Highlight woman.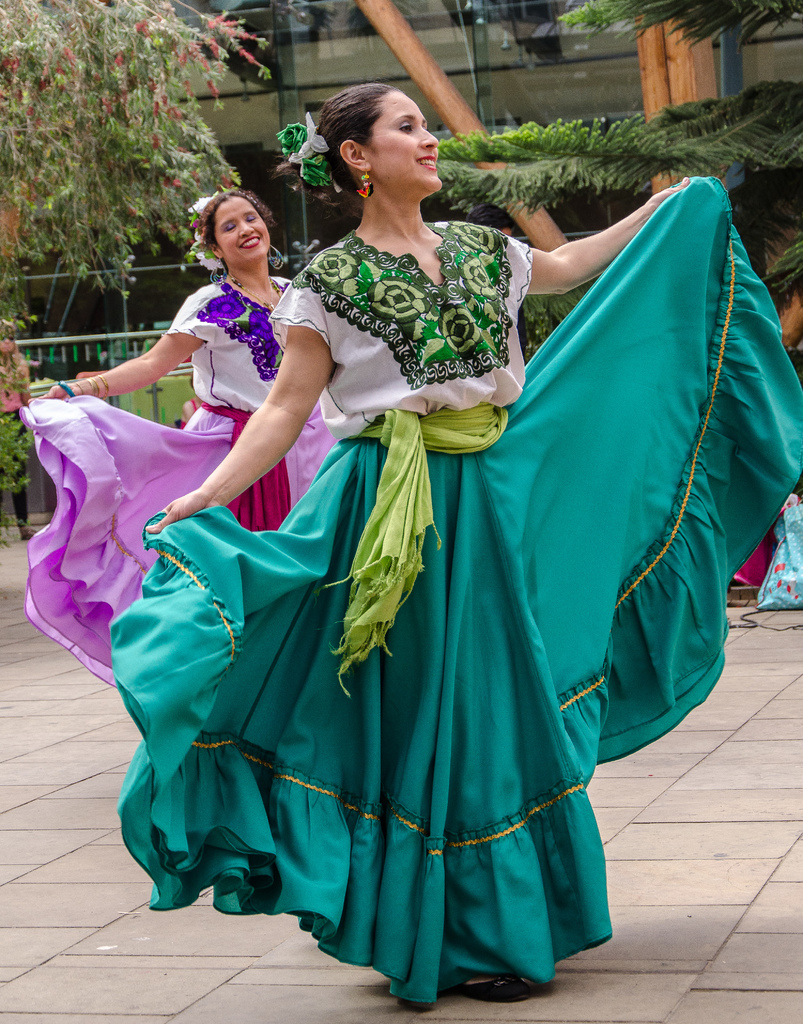
Highlighted region: Rect(94, 63, 802, 1023).
